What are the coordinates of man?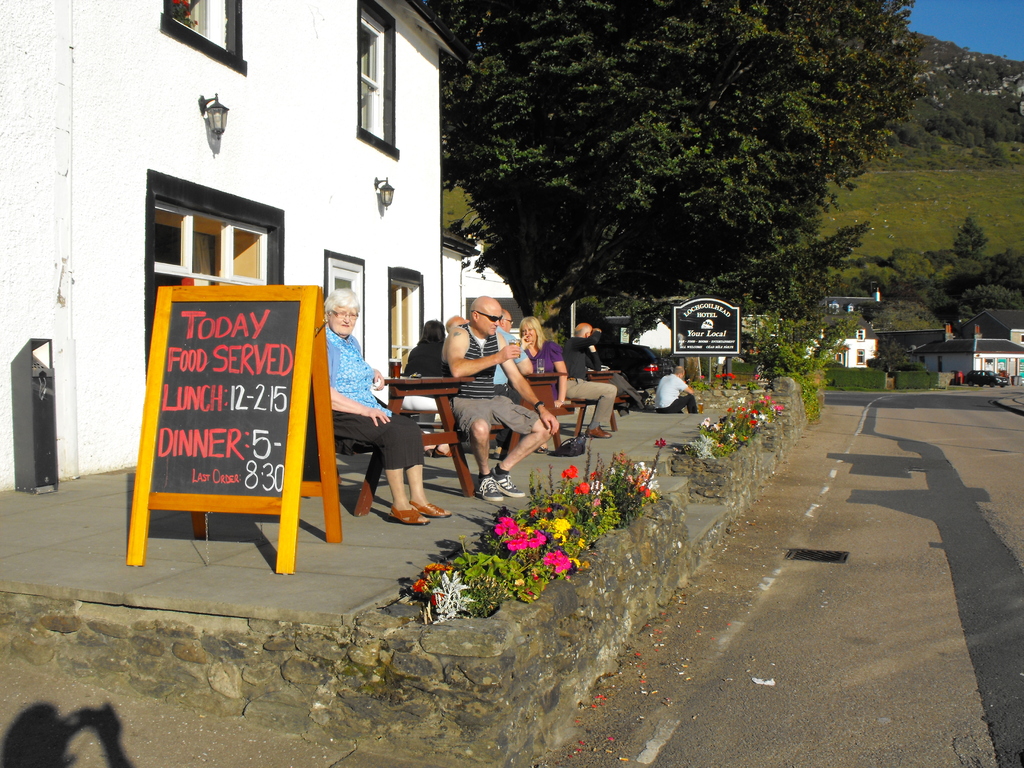
select_region(434, 296, 559, 515).
